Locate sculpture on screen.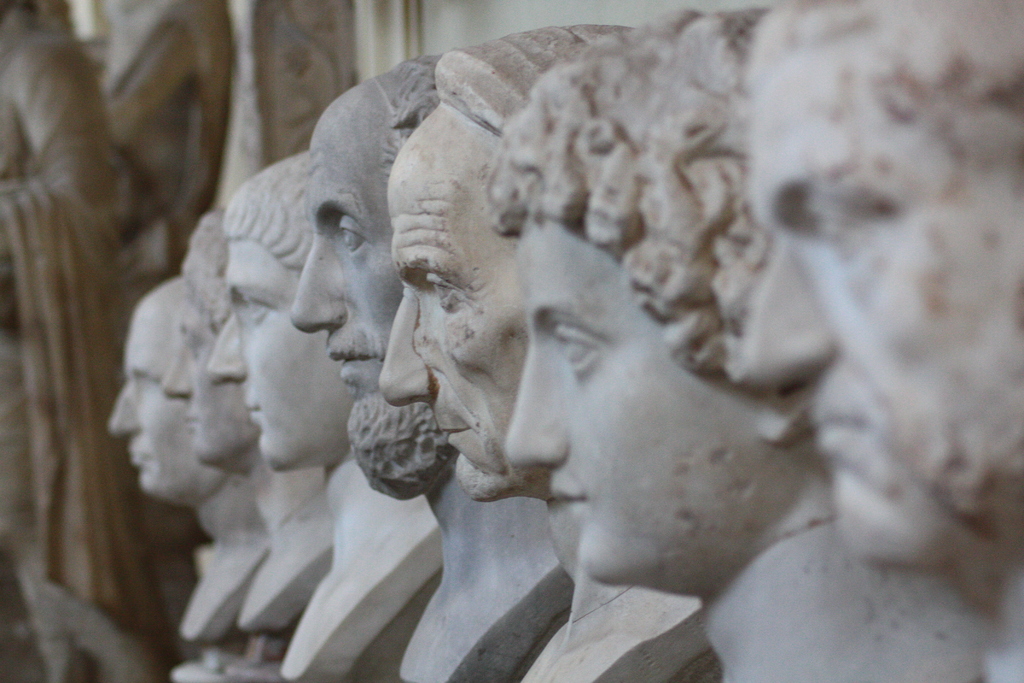
On screen at box=[198, 144, 450, 682].
